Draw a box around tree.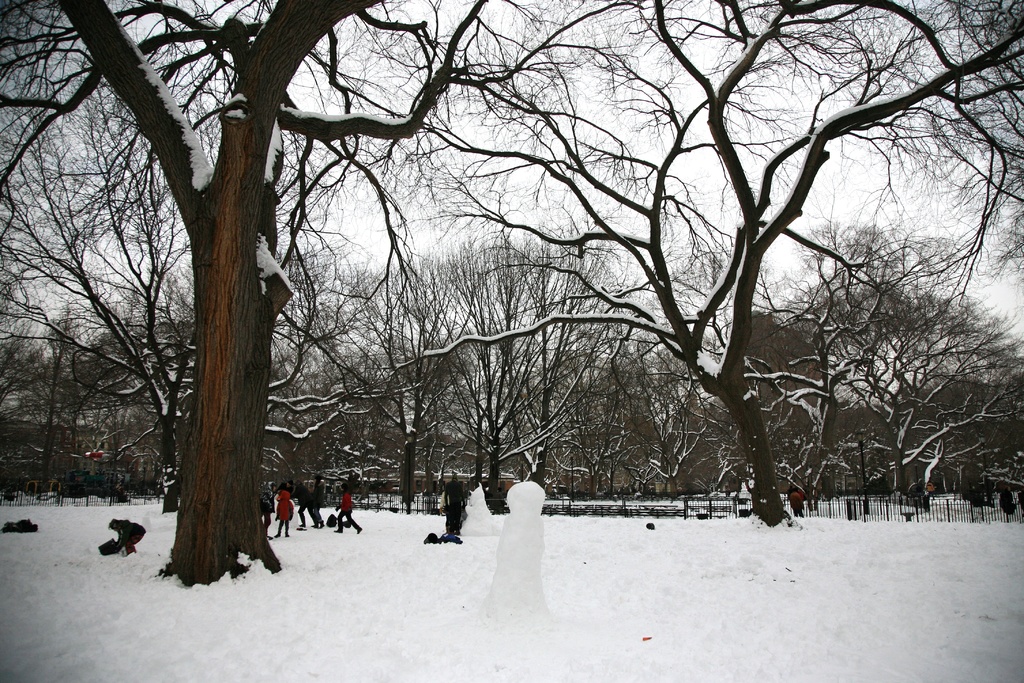
locate(56, 0, 1006, 573).
